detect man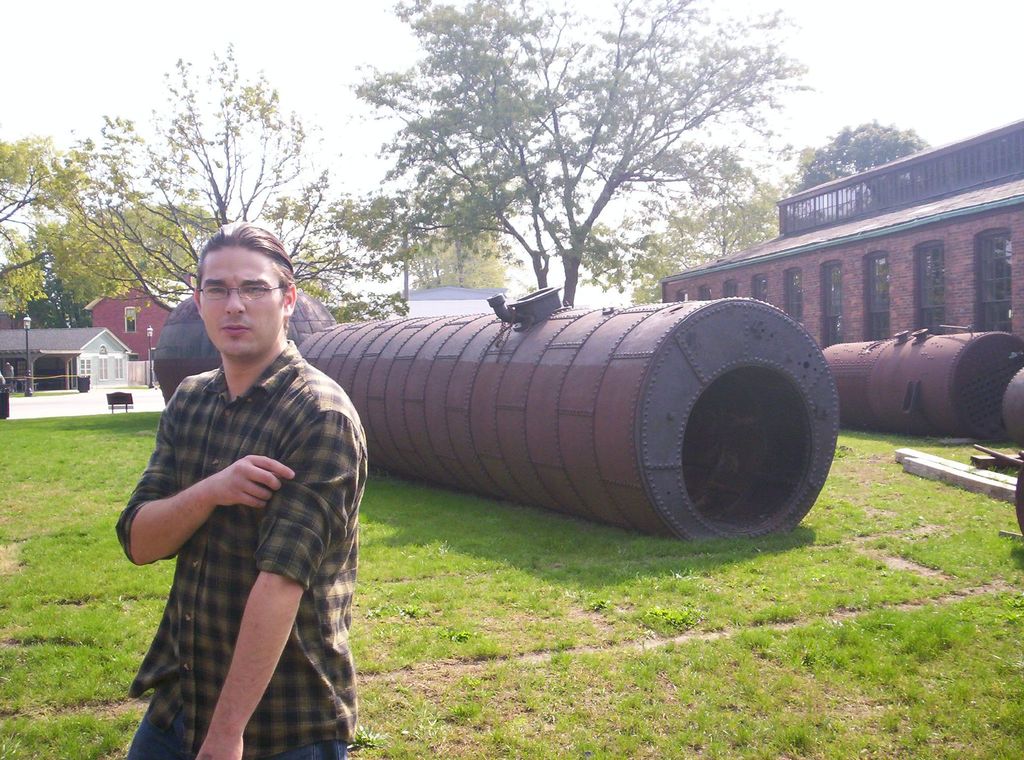
l=116, t=218, r=371, b=759
